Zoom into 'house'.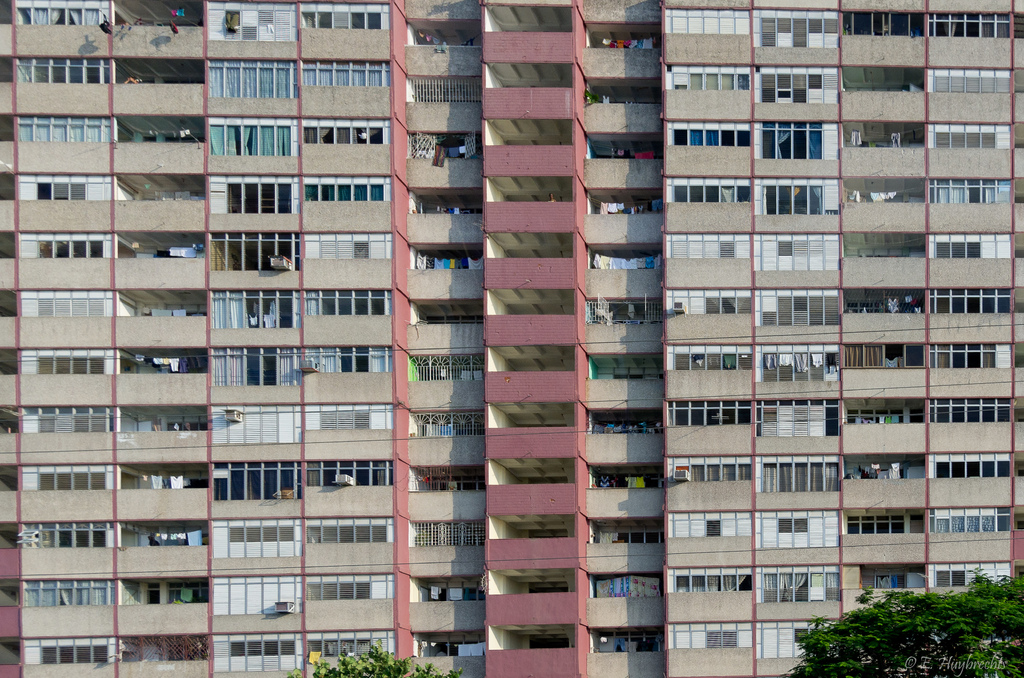
Zoom target: rect(0, 0, 1023, 677).
